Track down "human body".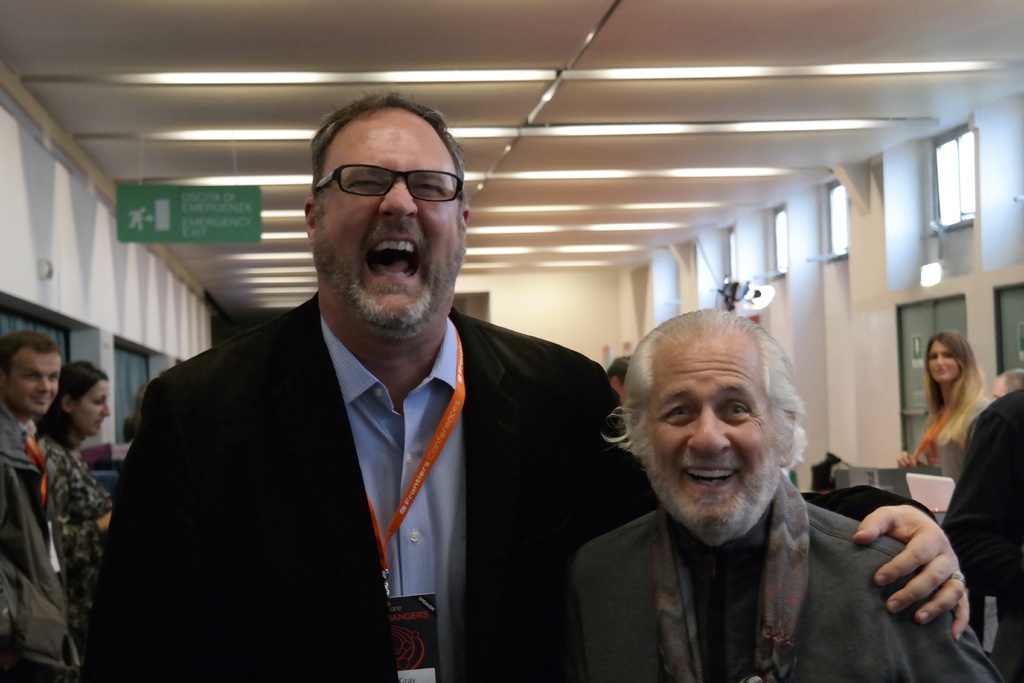
Tracked to 570/333/960/678.
